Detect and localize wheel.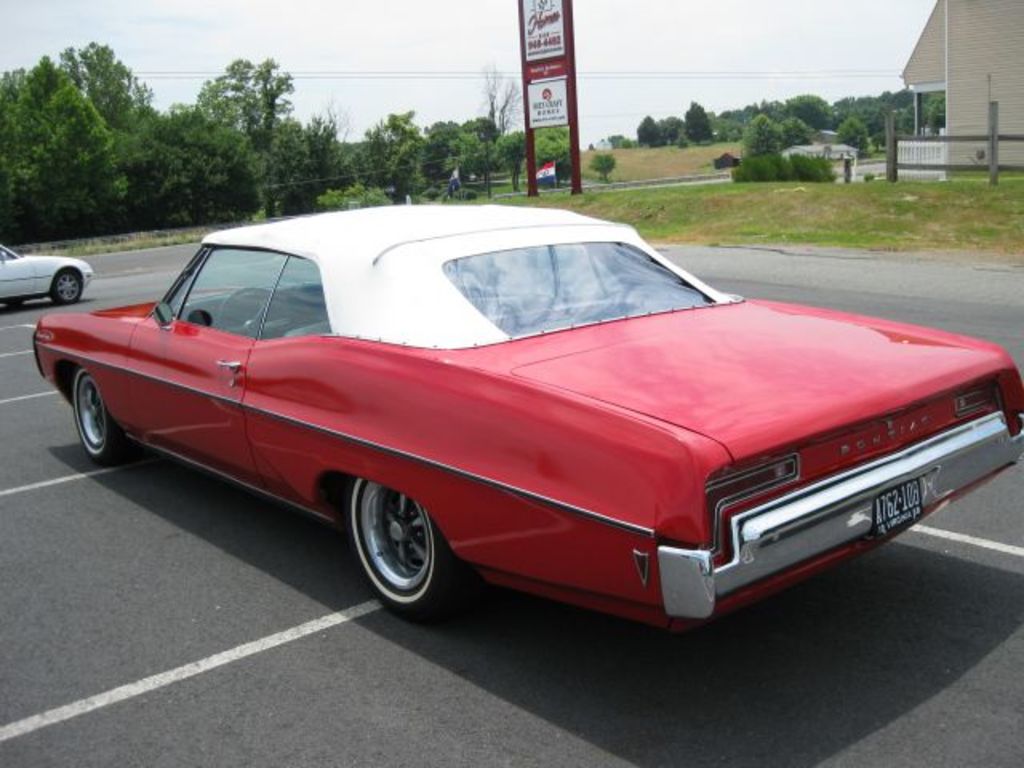
Localized at {"x1": 77, "y1": 366, "x2": 130, "y2": 459}.
